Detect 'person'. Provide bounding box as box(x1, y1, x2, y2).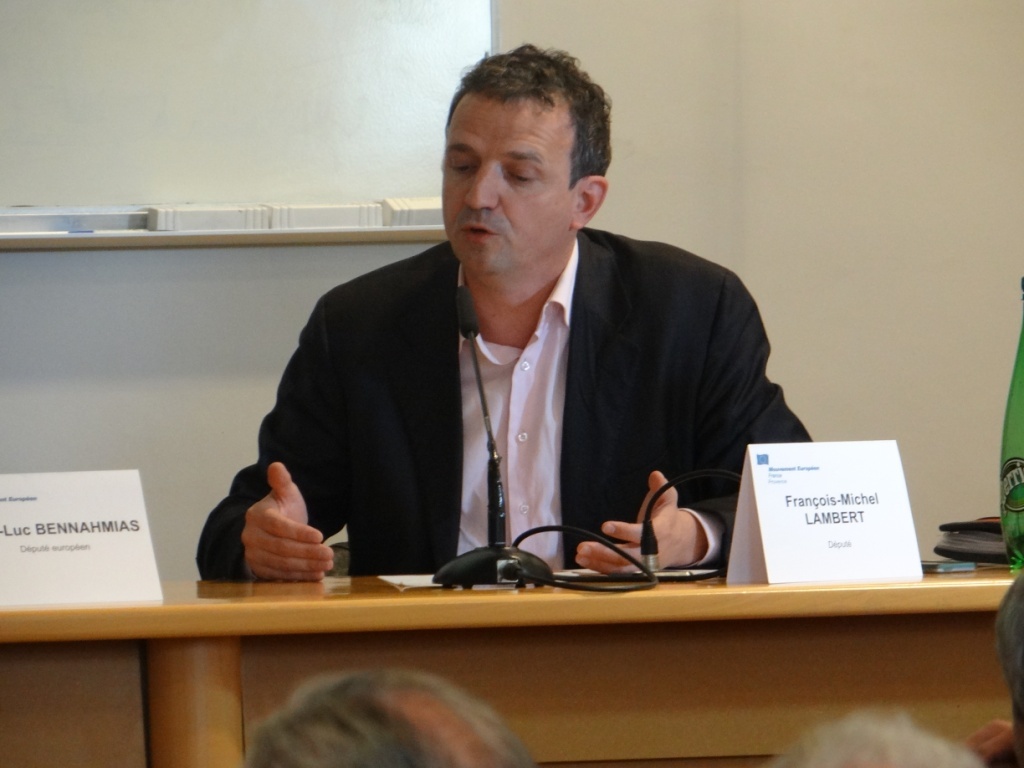
box(189, 87, 836, 640).
